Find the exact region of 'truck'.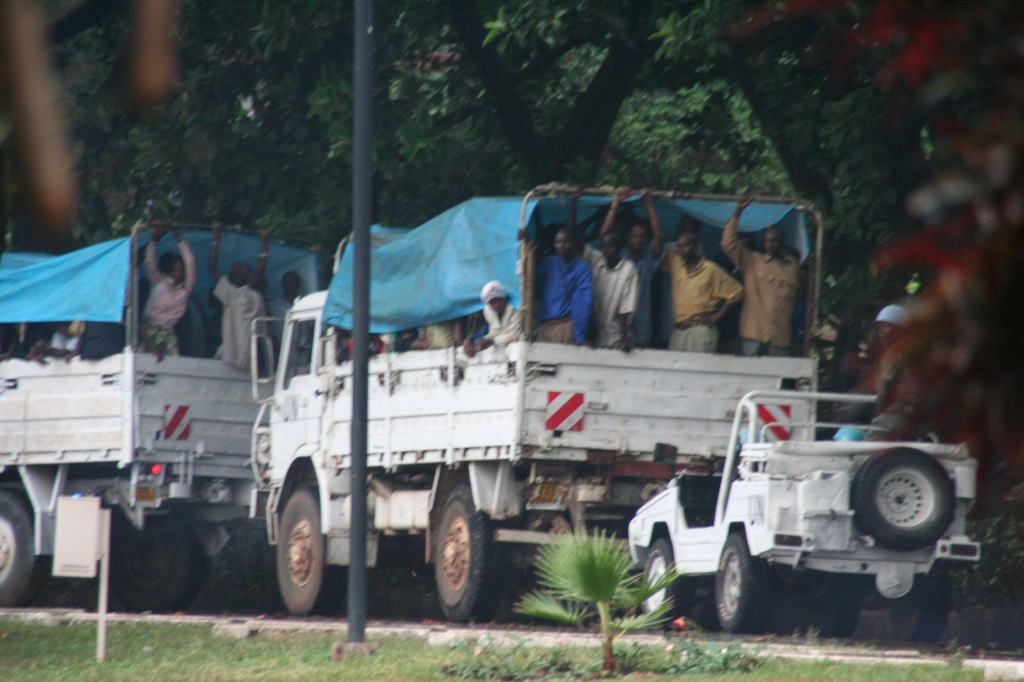
Exact region: select_region(226, 231, 789, 626).
